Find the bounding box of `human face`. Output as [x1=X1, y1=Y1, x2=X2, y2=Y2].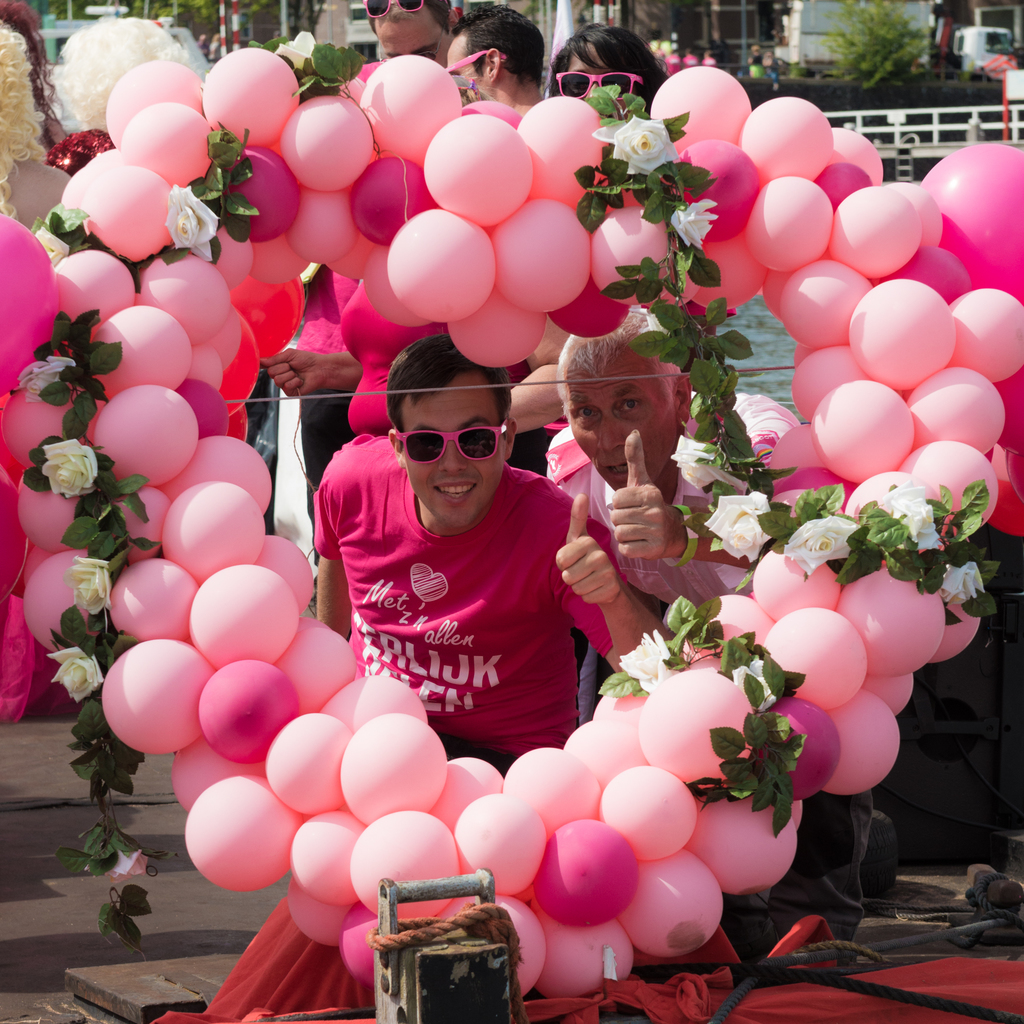
[x1=455, y1=35, x2=511, y2=109].
